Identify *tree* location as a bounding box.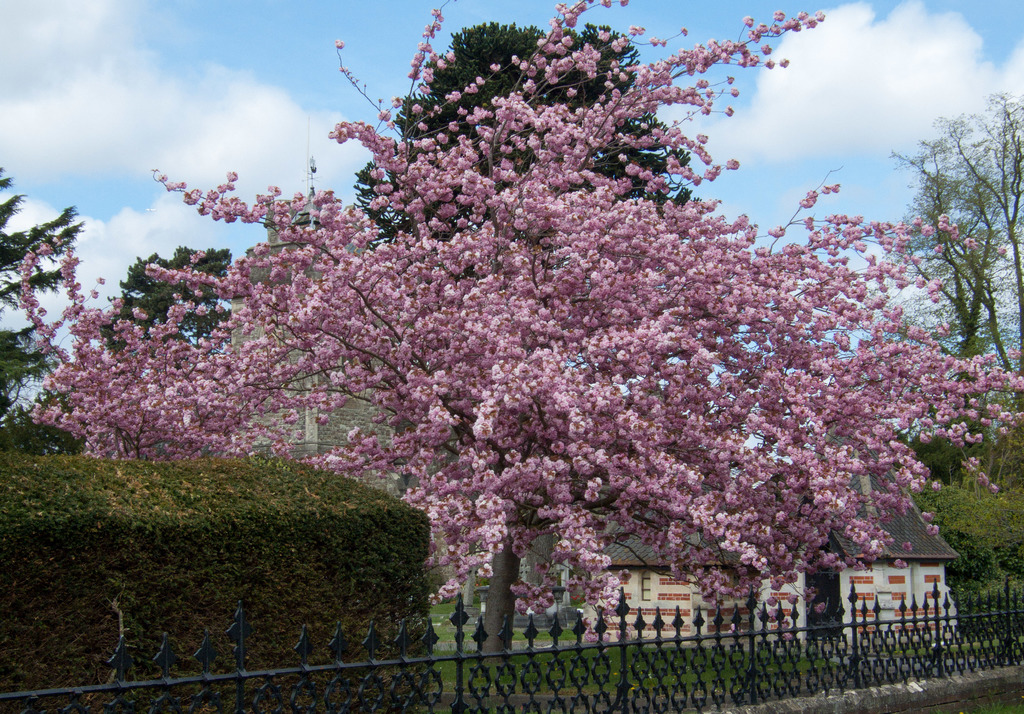
bbox=[97, 232, 246, 404].
